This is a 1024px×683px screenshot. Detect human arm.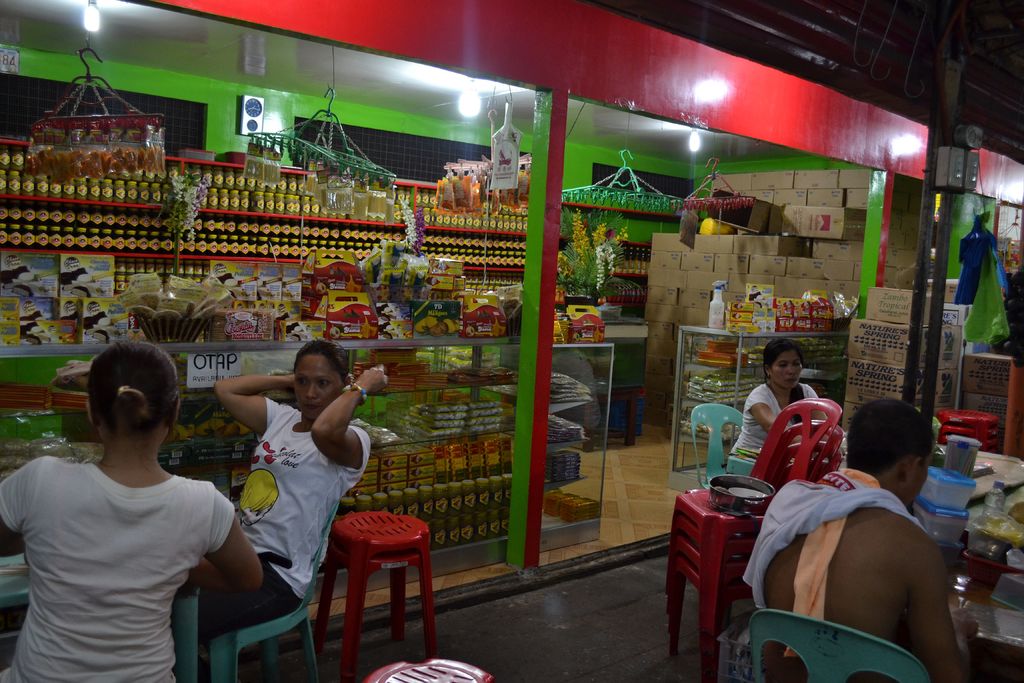
Rect(0, 457, 36, 559).
